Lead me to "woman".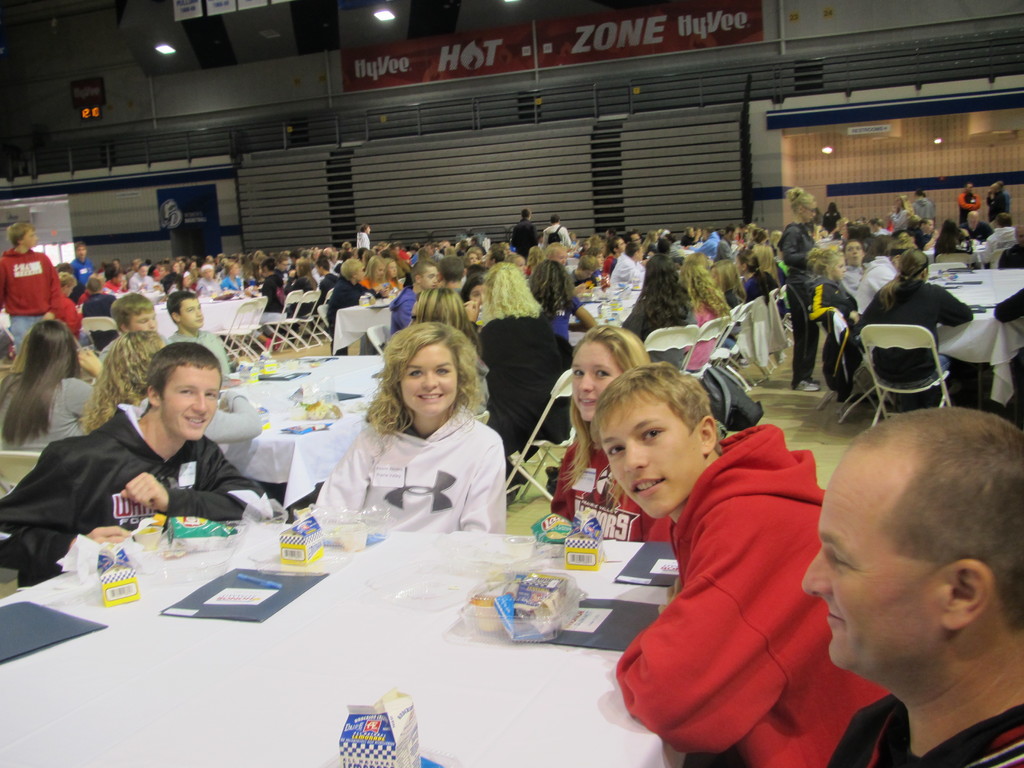
Lead to locate(217, 262, 247, 289).
